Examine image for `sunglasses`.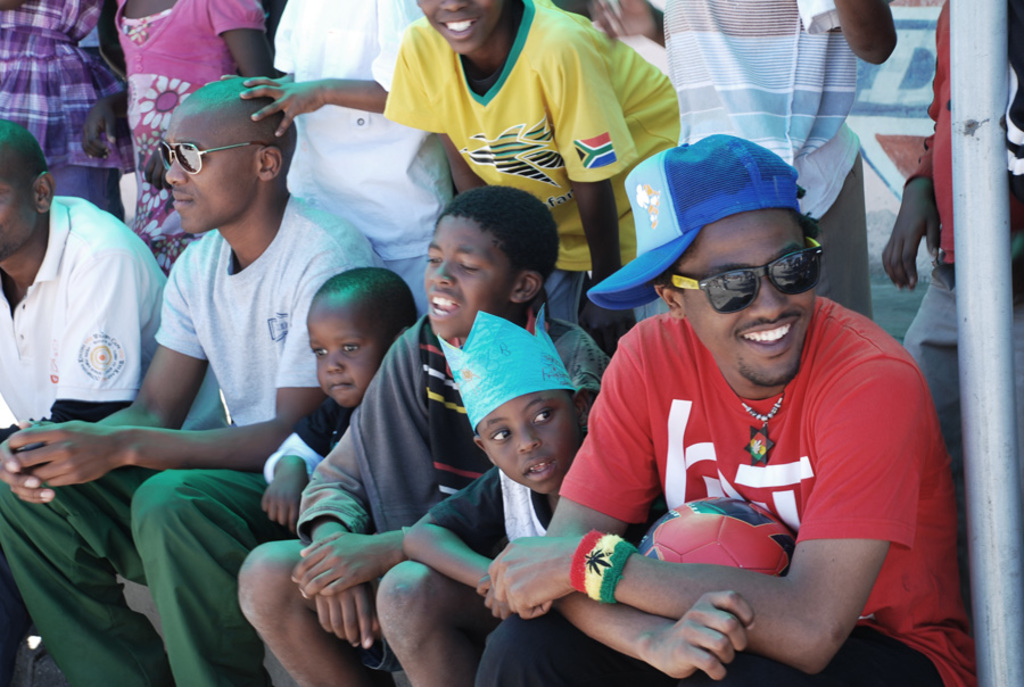
Examination result: 670 235 821 312.
